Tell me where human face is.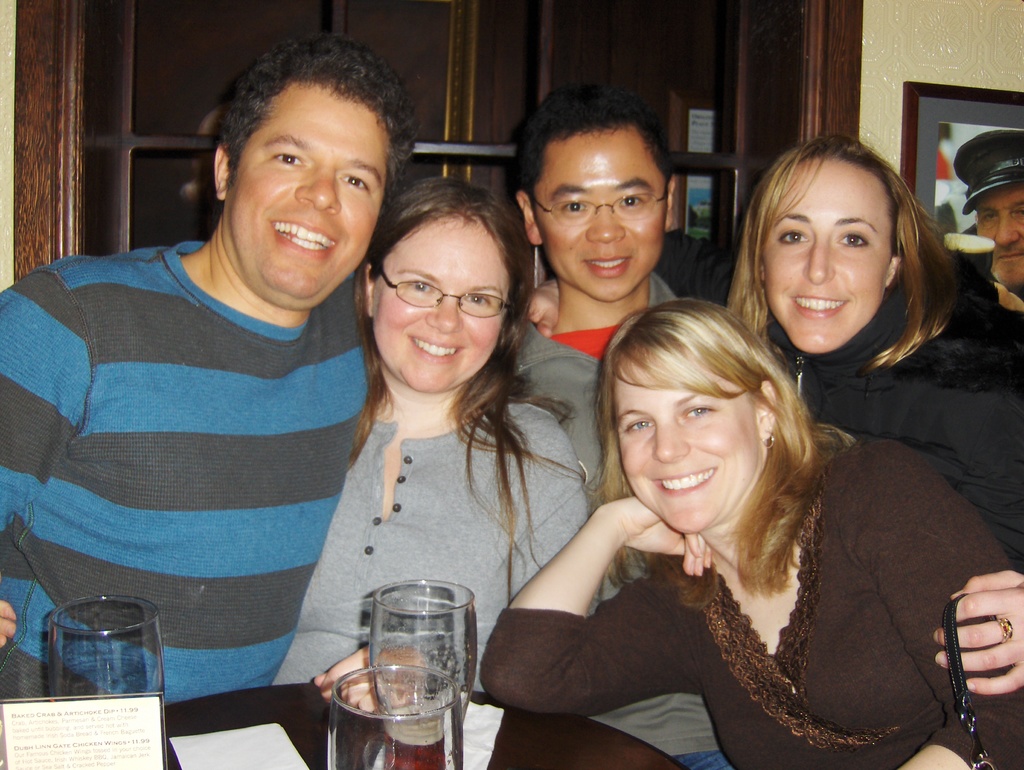
human face is at detection(974, 188, 1023, 289).
